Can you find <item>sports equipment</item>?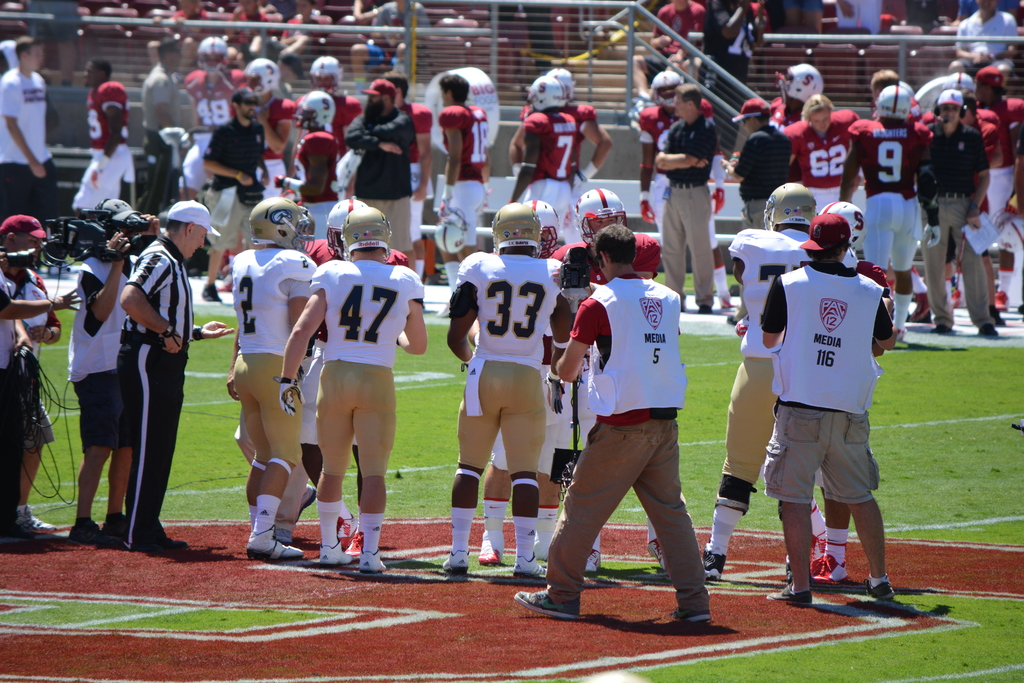
Yes, bounding box: BBox(305, 55, 348, 94).
